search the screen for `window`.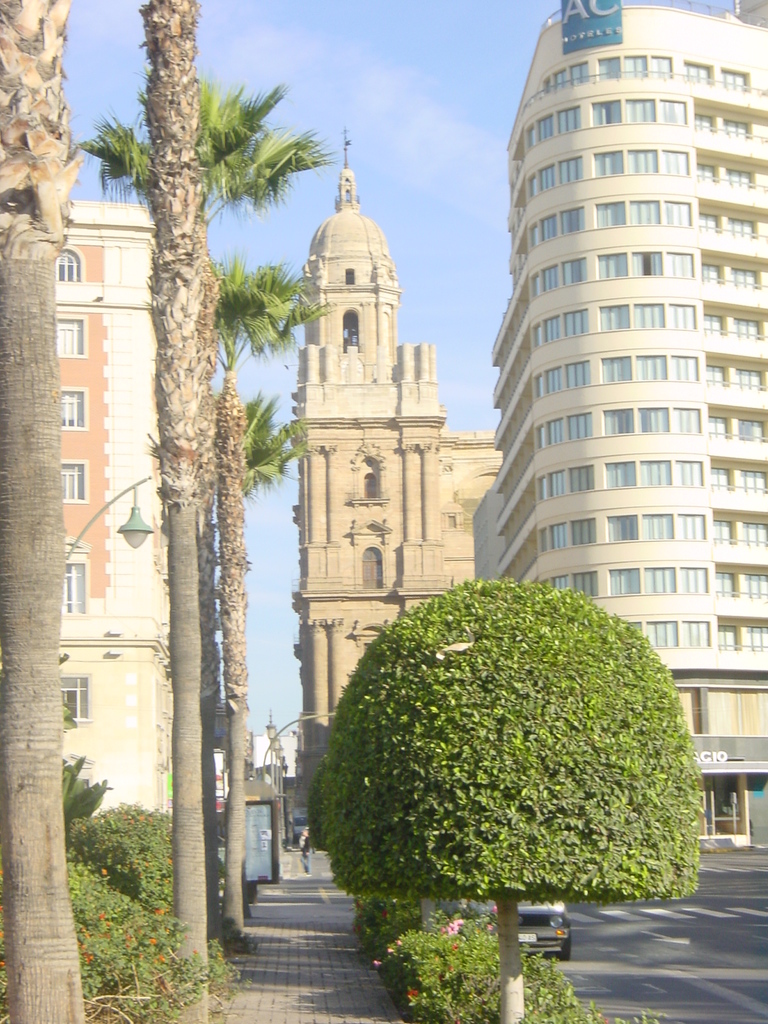
Found at left=636, top=354, right=666, bottom=381.
